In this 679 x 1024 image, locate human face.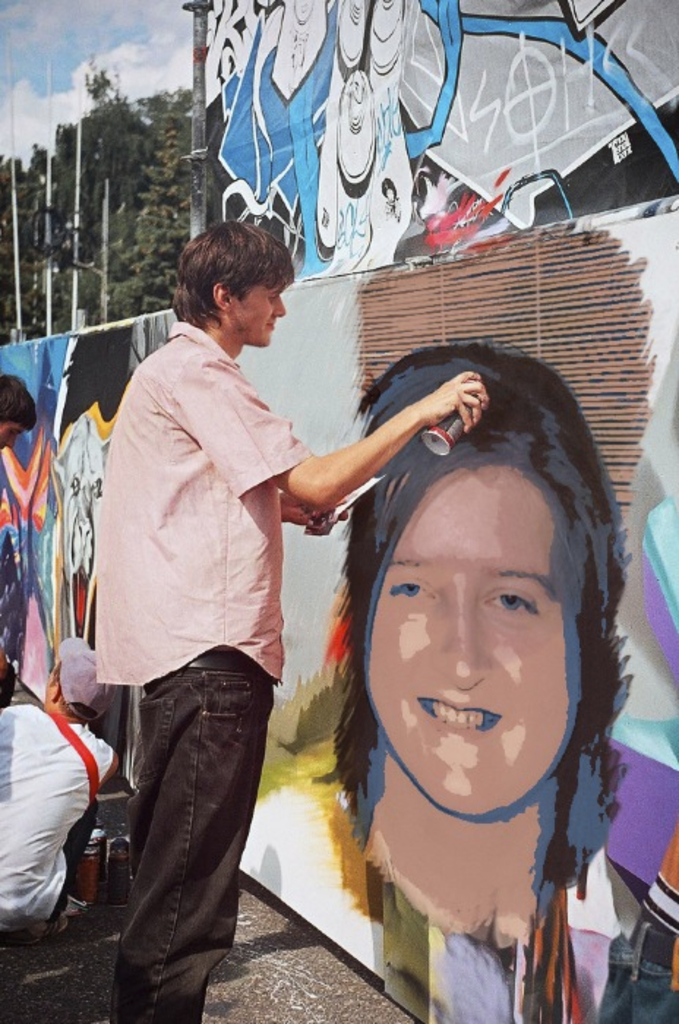
Bounding box: detection(364, 477, 581, 818).
